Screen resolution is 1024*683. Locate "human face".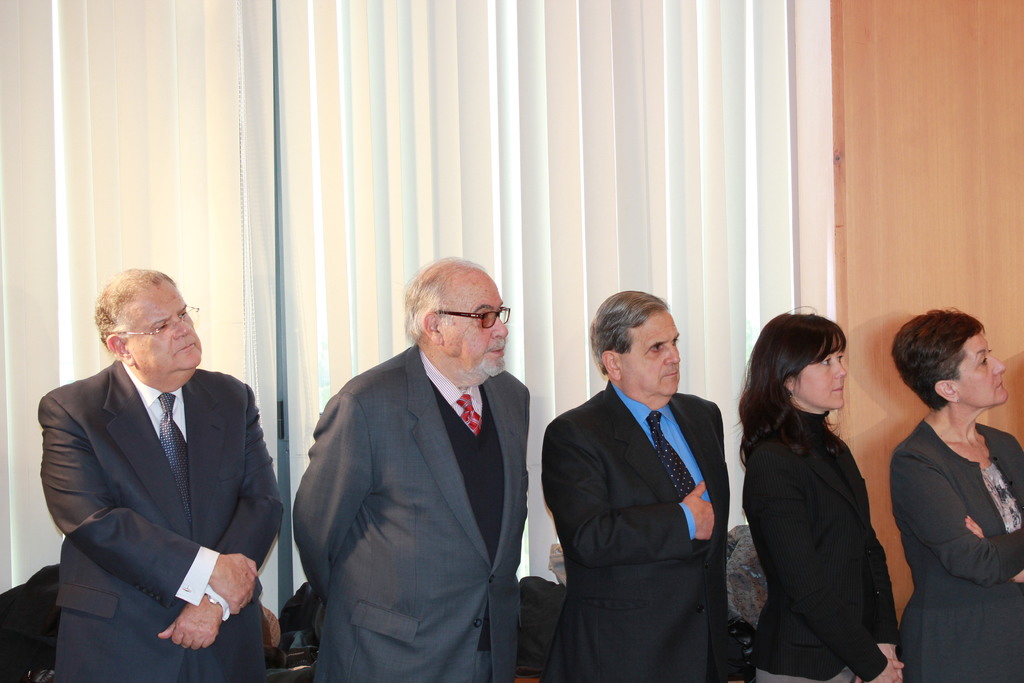
left=442, top=277, right=508, bottom=371.
